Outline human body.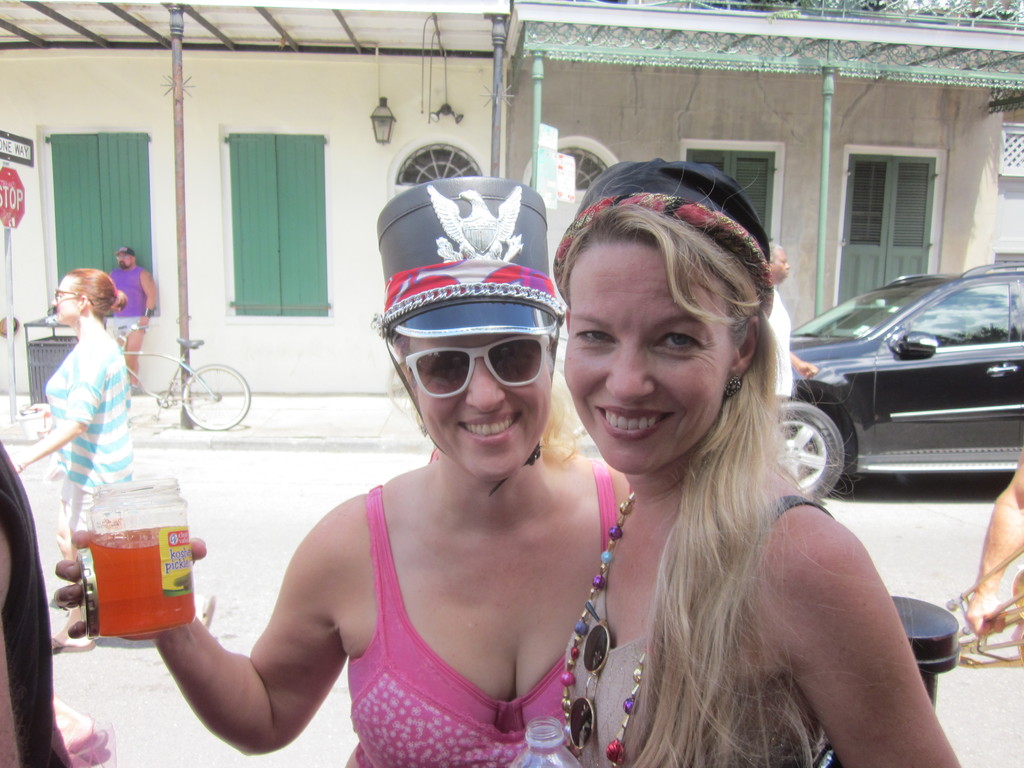
Outline: l=964, t=446, r=1023, b=641.
